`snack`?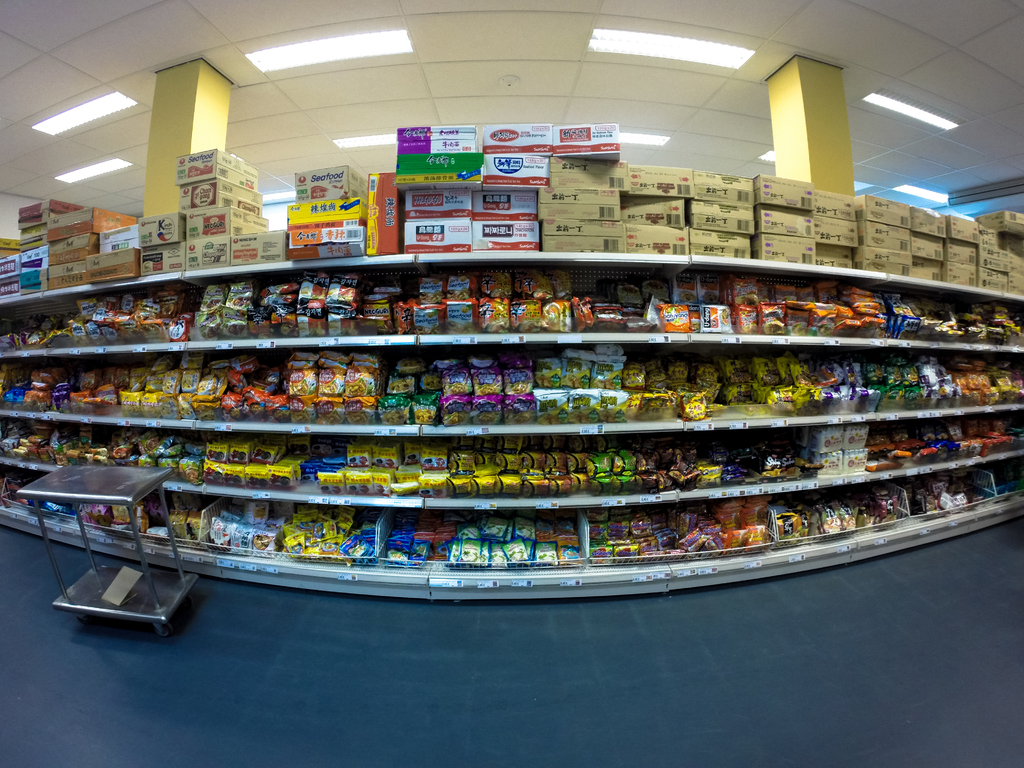
(x1=476, y1=275, x2=515, y2=300)
